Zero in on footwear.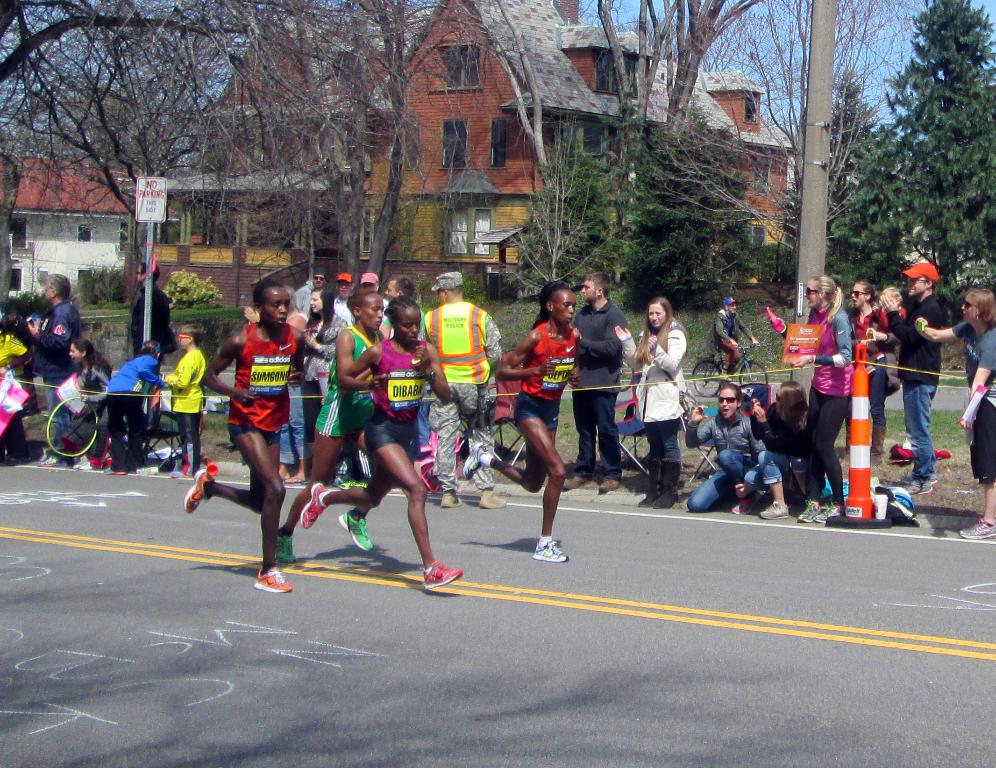
Zeroed in: box=[442, 489, 459, 506].
